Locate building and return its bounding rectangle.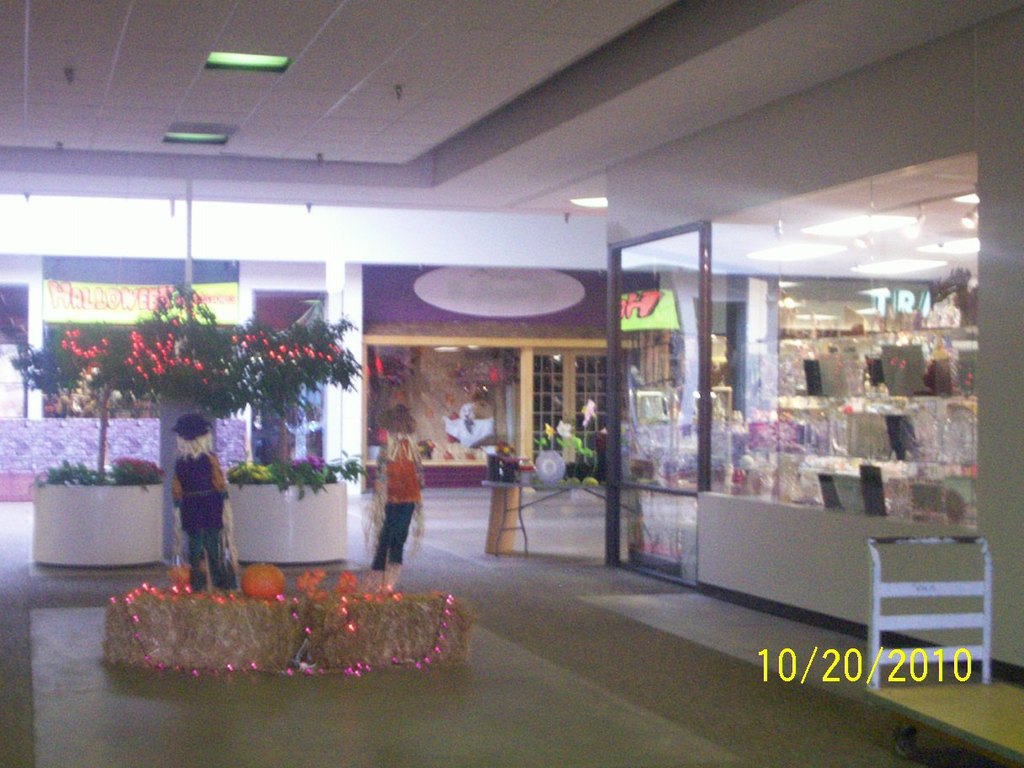
[left=0, top=1, right=1023, bottom=766].
